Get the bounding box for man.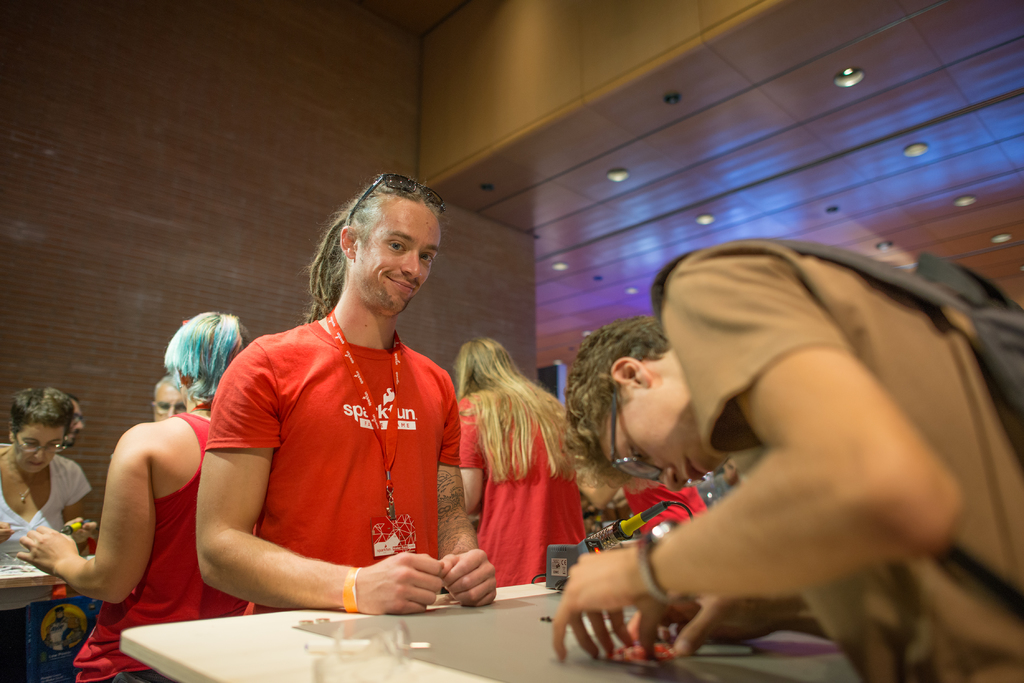
bbox=(195, 172, 495, 616).
